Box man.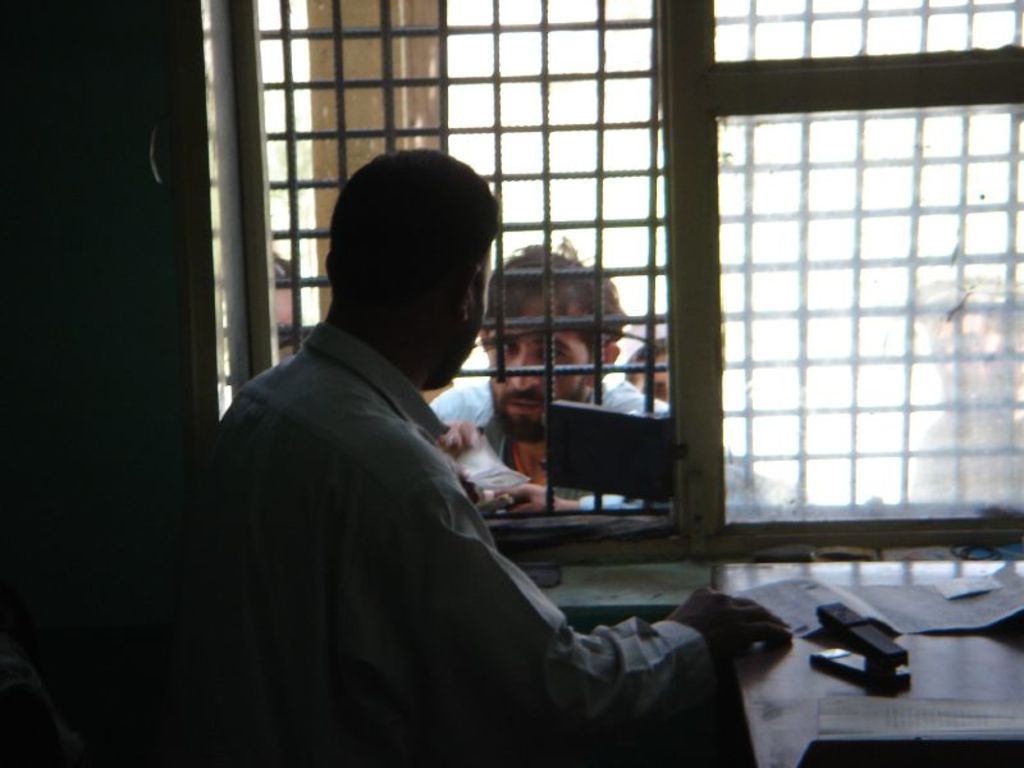
431:244:785:531.
